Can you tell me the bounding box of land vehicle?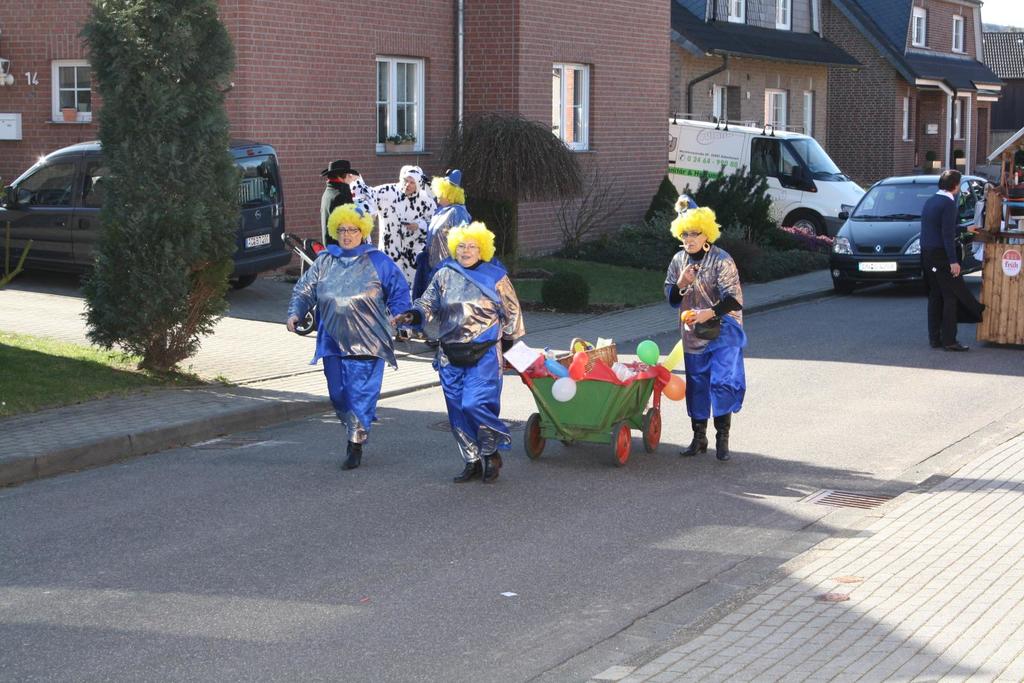
{"left": 669, "top": 118, "right": 876, "bottom": 237}.
